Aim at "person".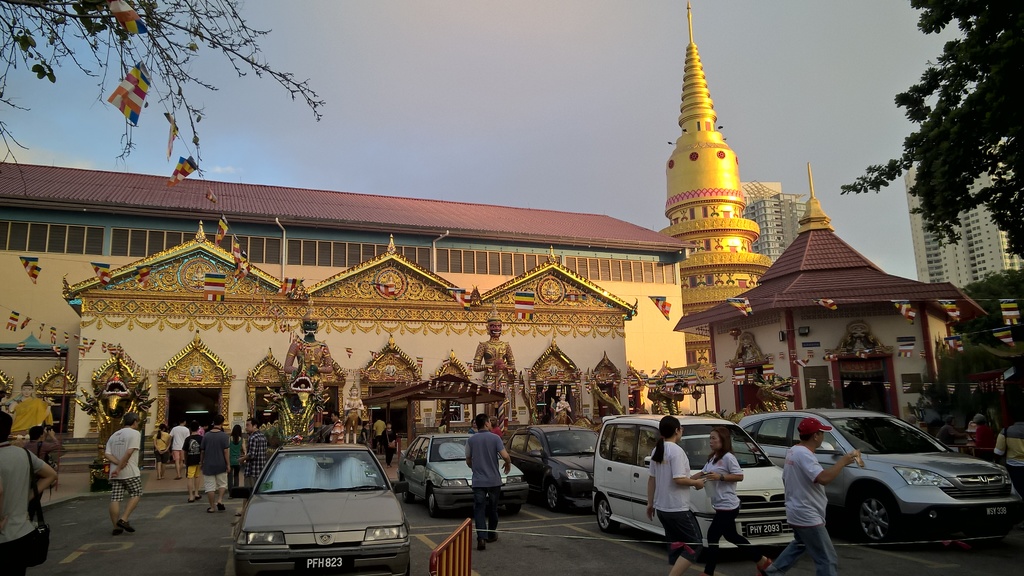
Aimed at <region>935, 415, 970, 446</region>.
